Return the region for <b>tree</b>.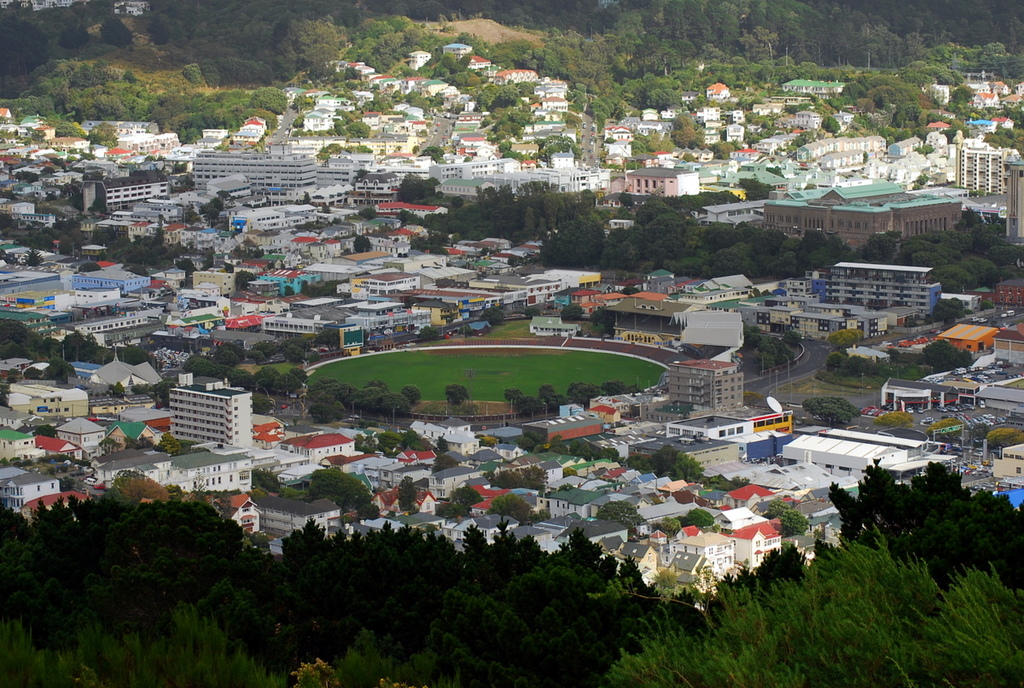
{"x1": 924, "y1": 423, "x2": 963, "y2": 440}.
